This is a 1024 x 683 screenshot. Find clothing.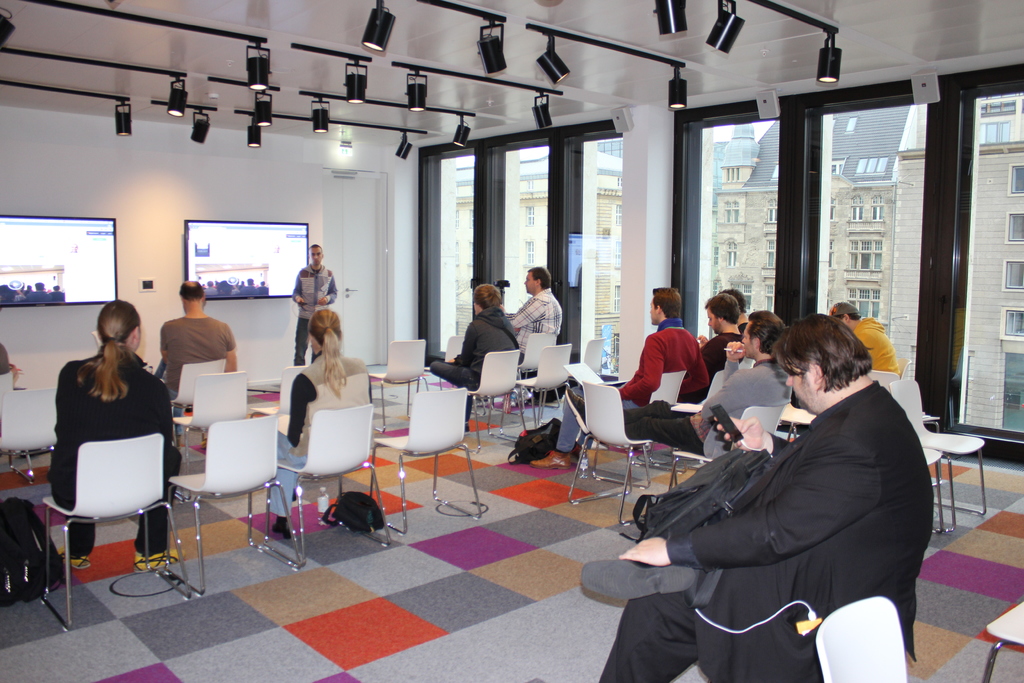
Bounding box: 157,316,236,437.
